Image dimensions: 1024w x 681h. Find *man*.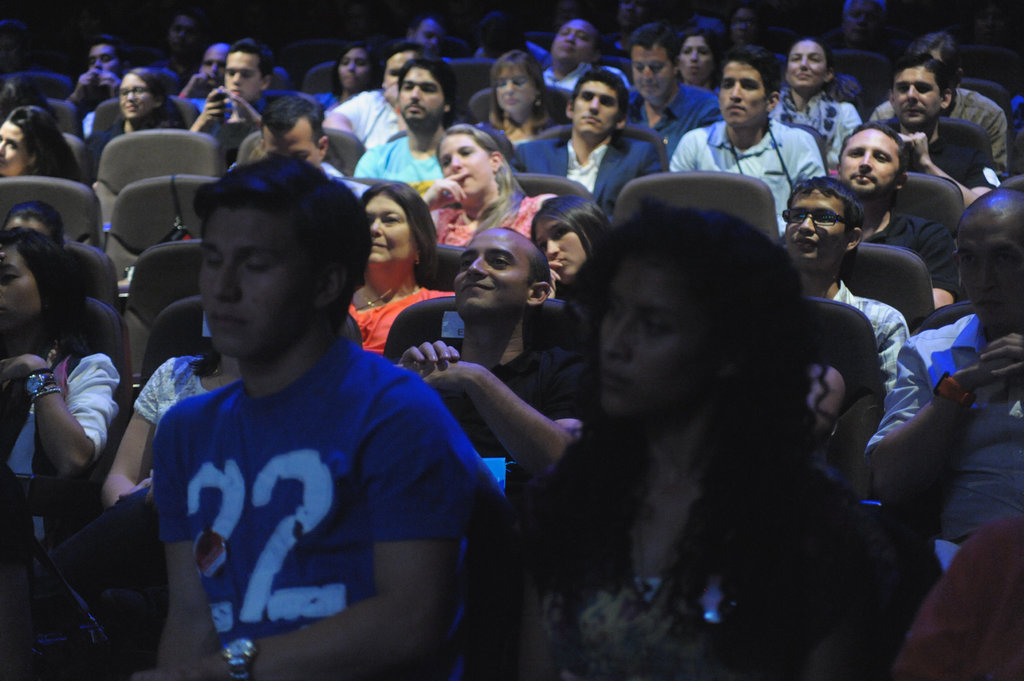
{"left": 57, "top": 33, "right": 127, "bottom": 141}.
